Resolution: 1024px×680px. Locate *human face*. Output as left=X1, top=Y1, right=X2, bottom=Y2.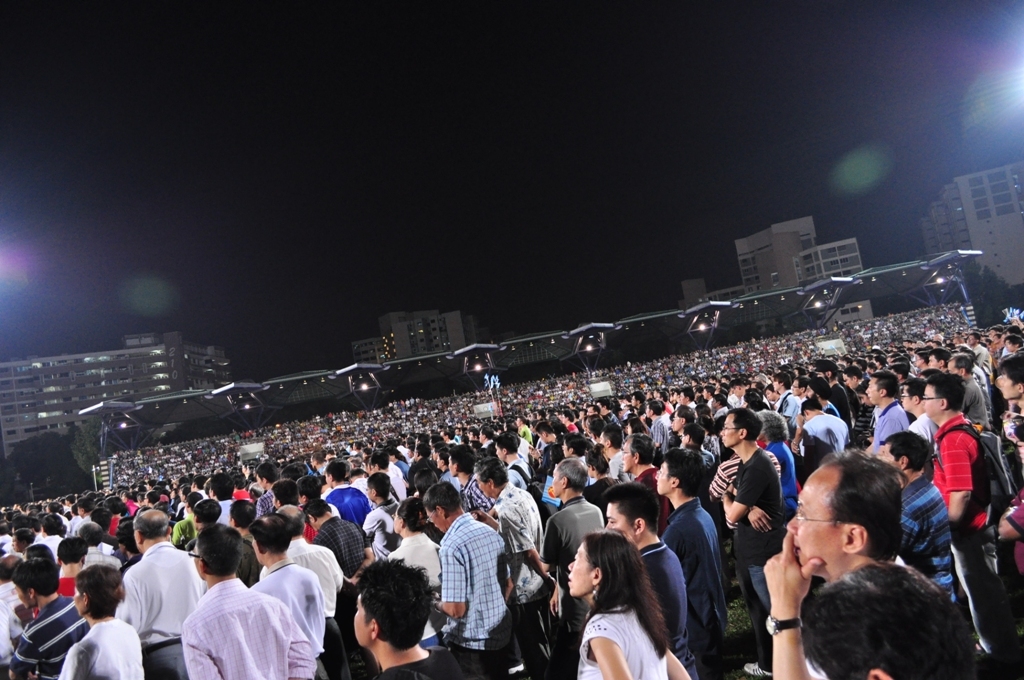
left=350, top=595, right=371, bottom=645.
